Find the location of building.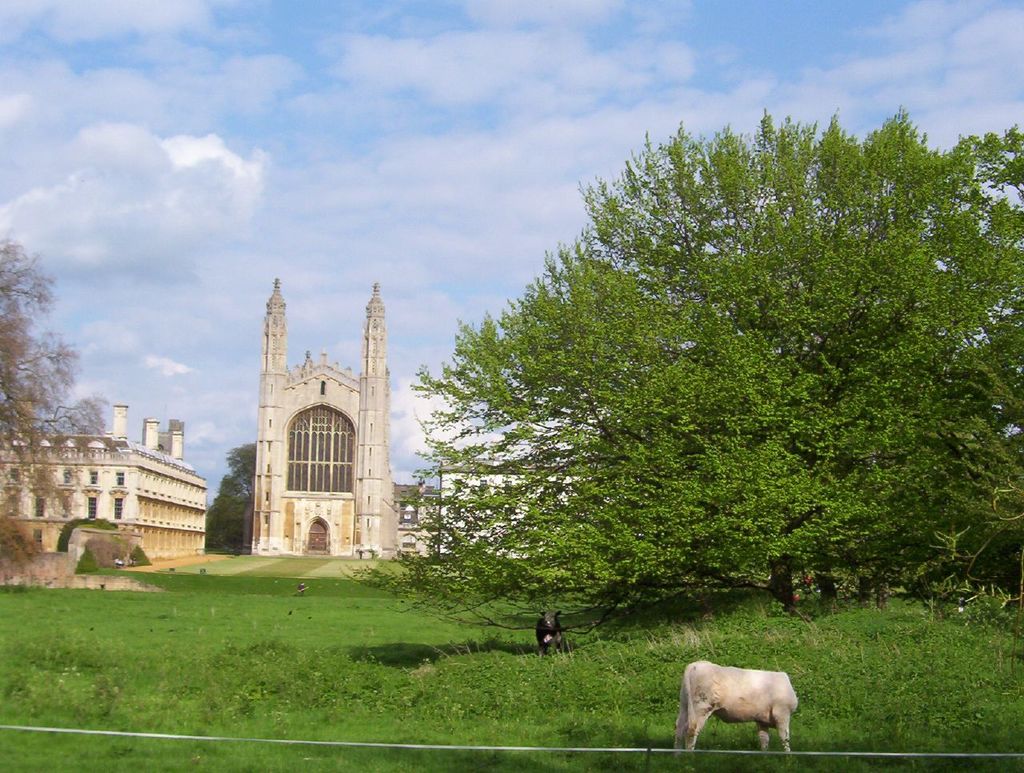
Location: BBox(250, 279, 394, 562).
